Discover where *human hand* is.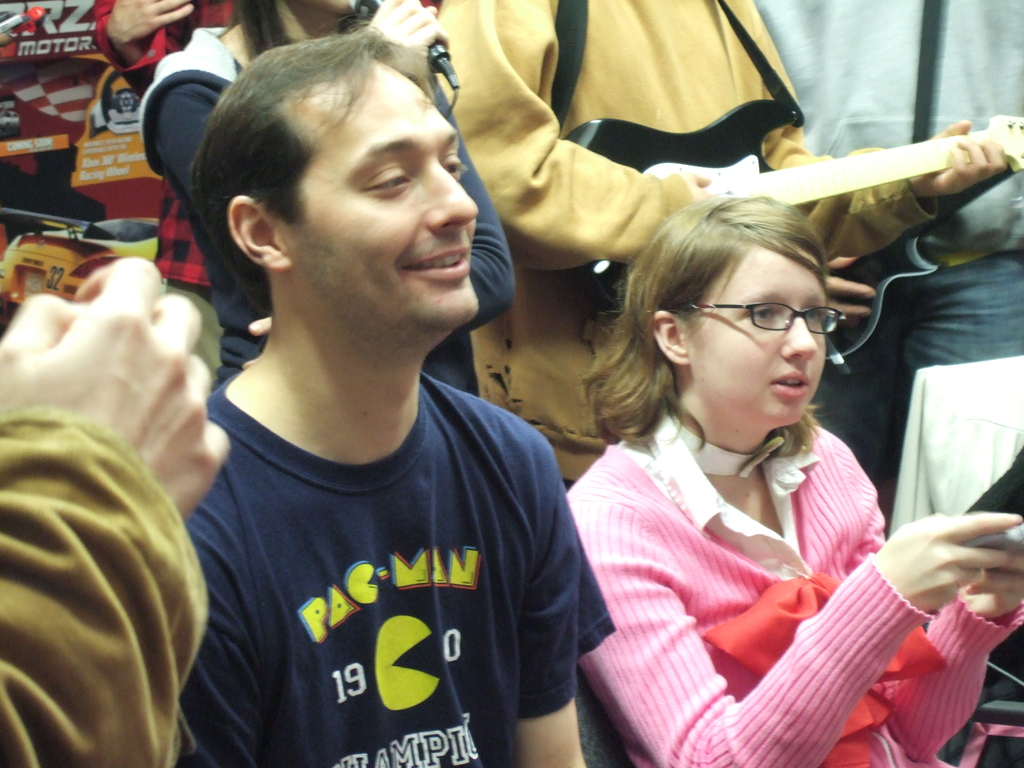
Discovered at l=242, t=312, r=271, b=365.
